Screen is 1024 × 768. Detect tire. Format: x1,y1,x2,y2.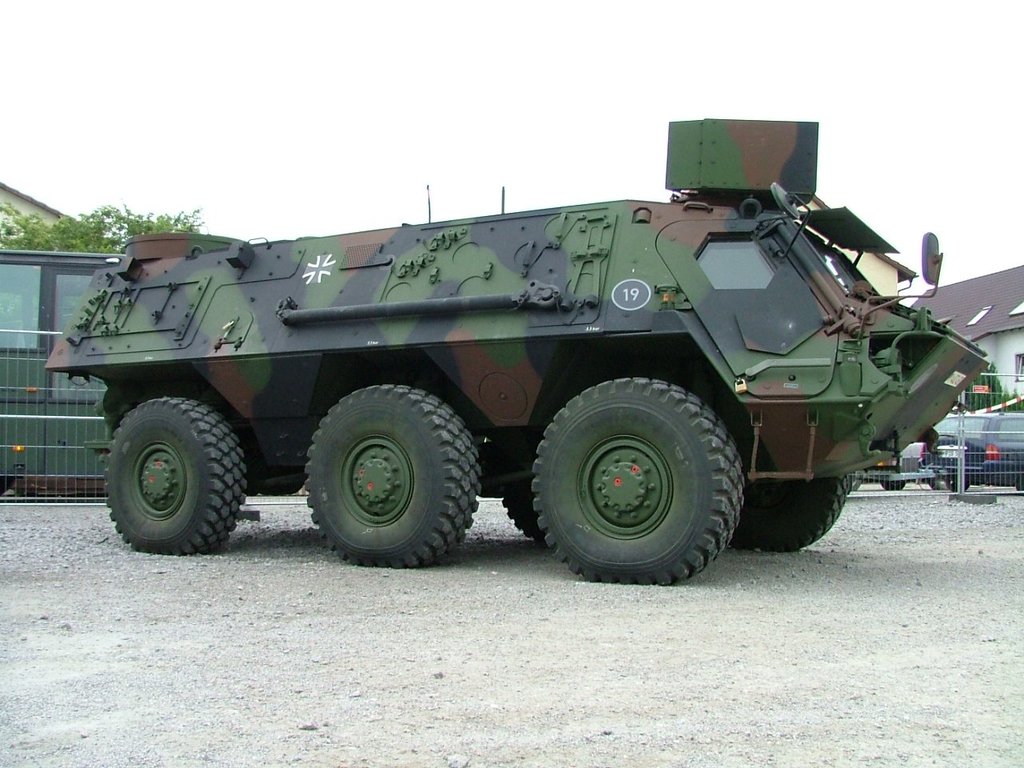
102,399,247,555.
